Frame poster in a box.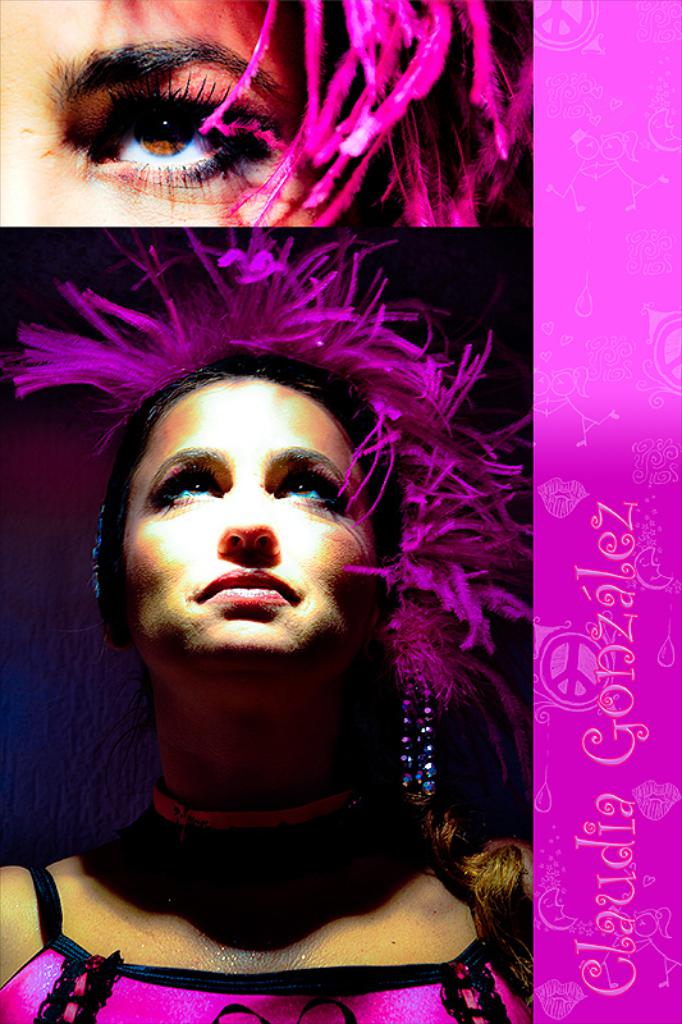
Rect(0, 0, 681, 1023).
